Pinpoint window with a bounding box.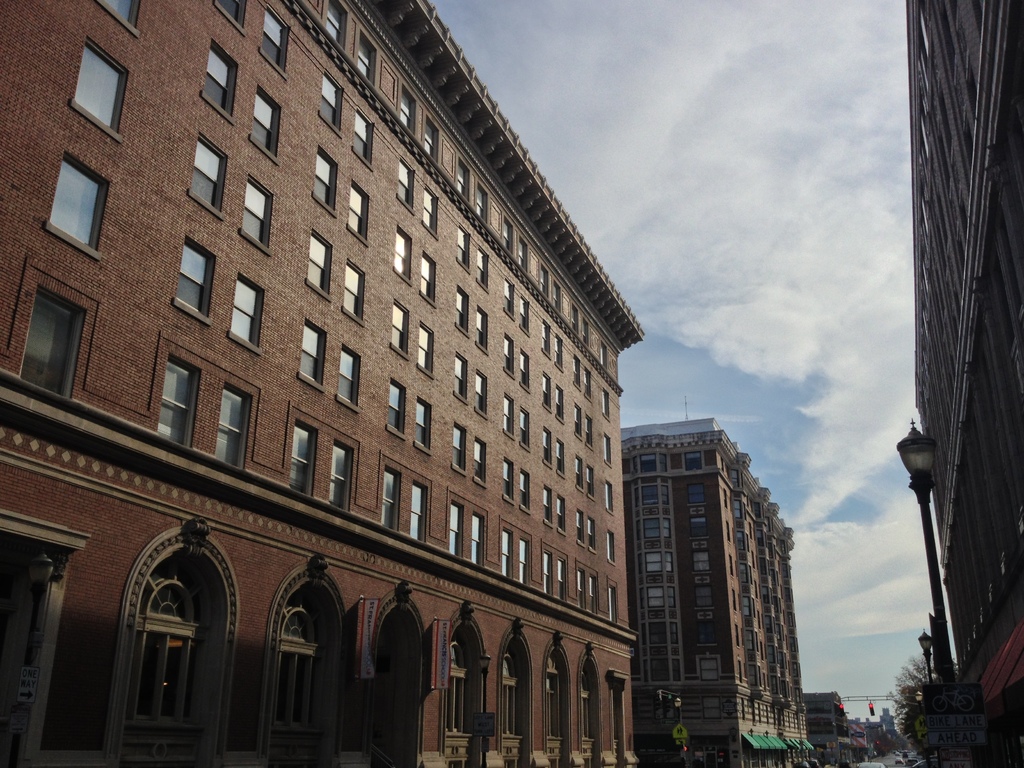
left=696, top=587, right=716, bottom=608.
